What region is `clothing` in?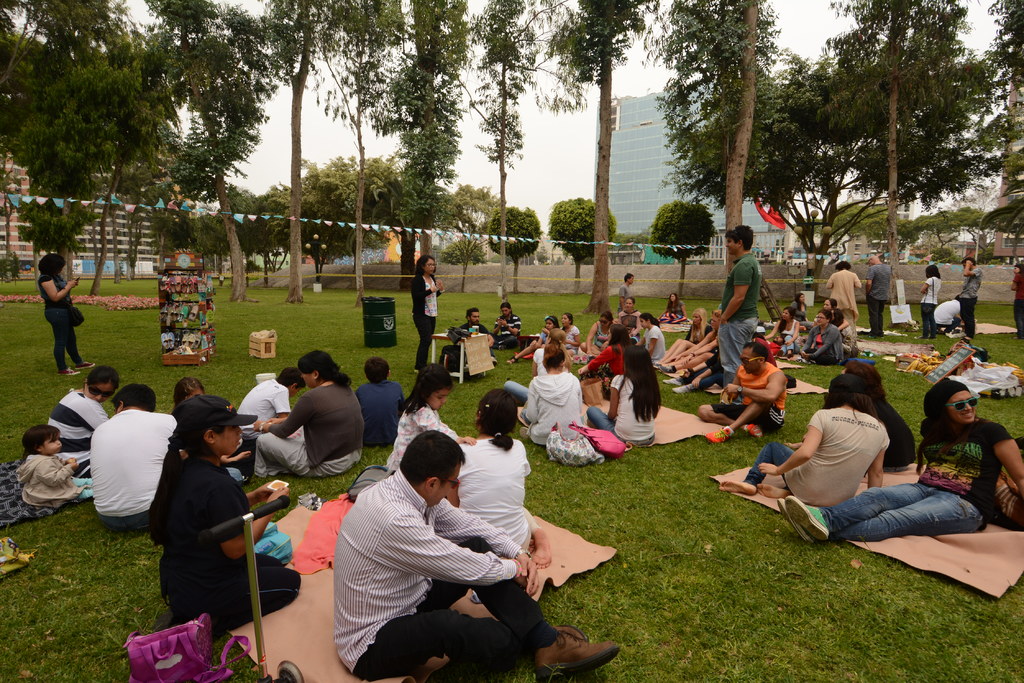
{"left": 742, "top": 408, "right": 888, "bottom": 508}.
